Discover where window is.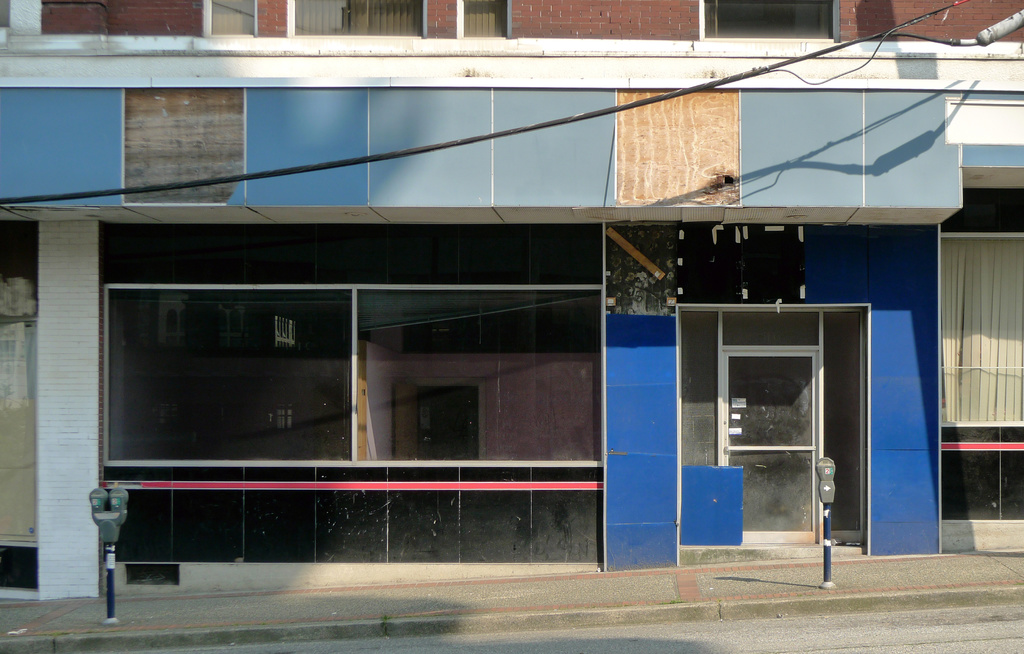
Discovered at 705 0 841 43.
